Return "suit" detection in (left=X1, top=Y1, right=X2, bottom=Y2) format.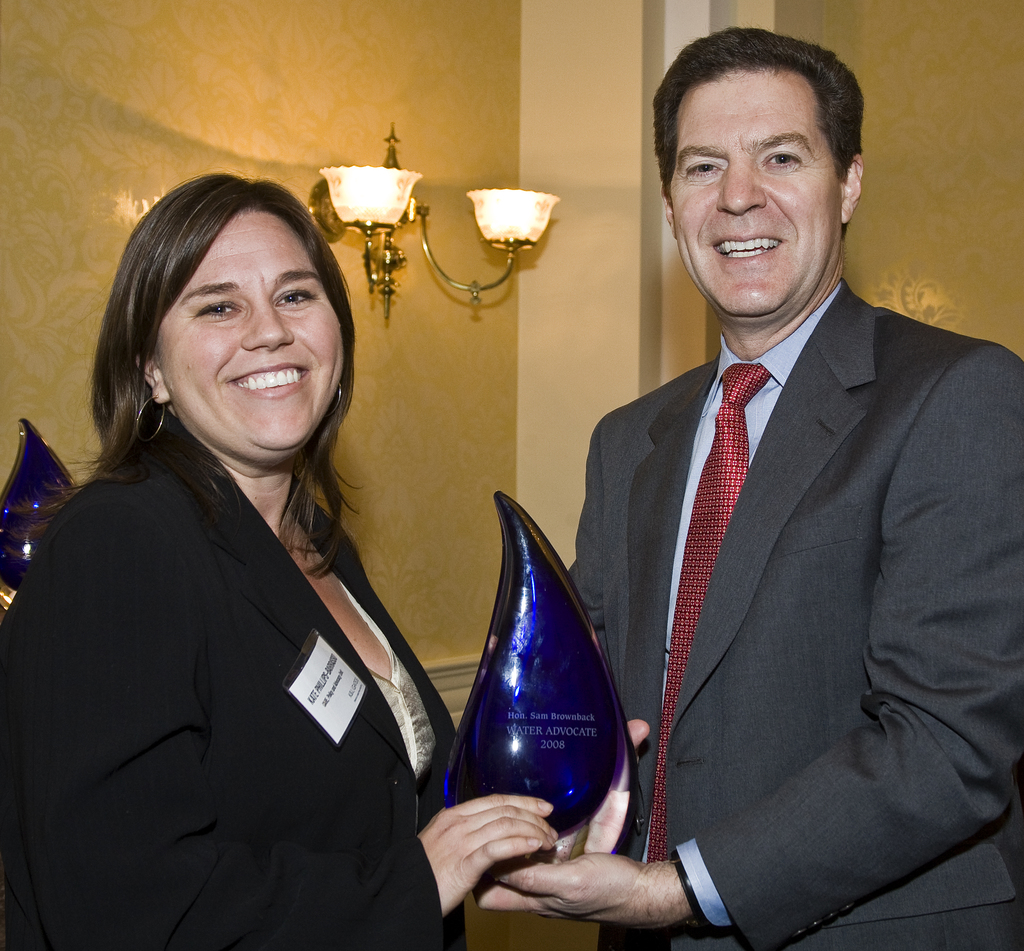
(left=550, top=109, right=996, bottom=943).
